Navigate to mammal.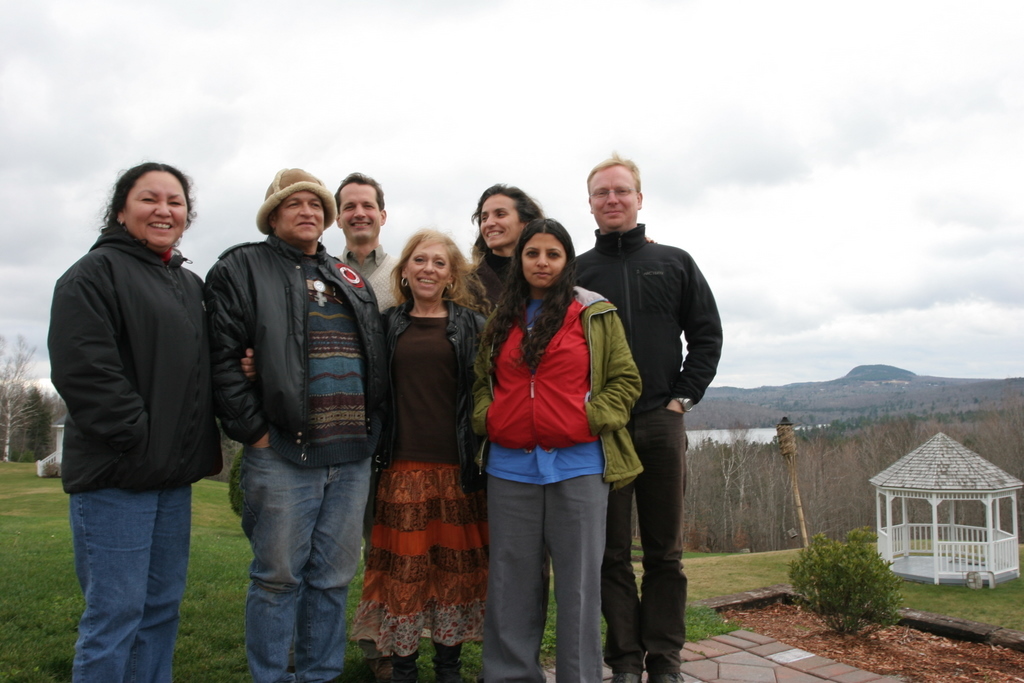
Navigation target: <bbox>468, 209, 642, 682</bbox>.
